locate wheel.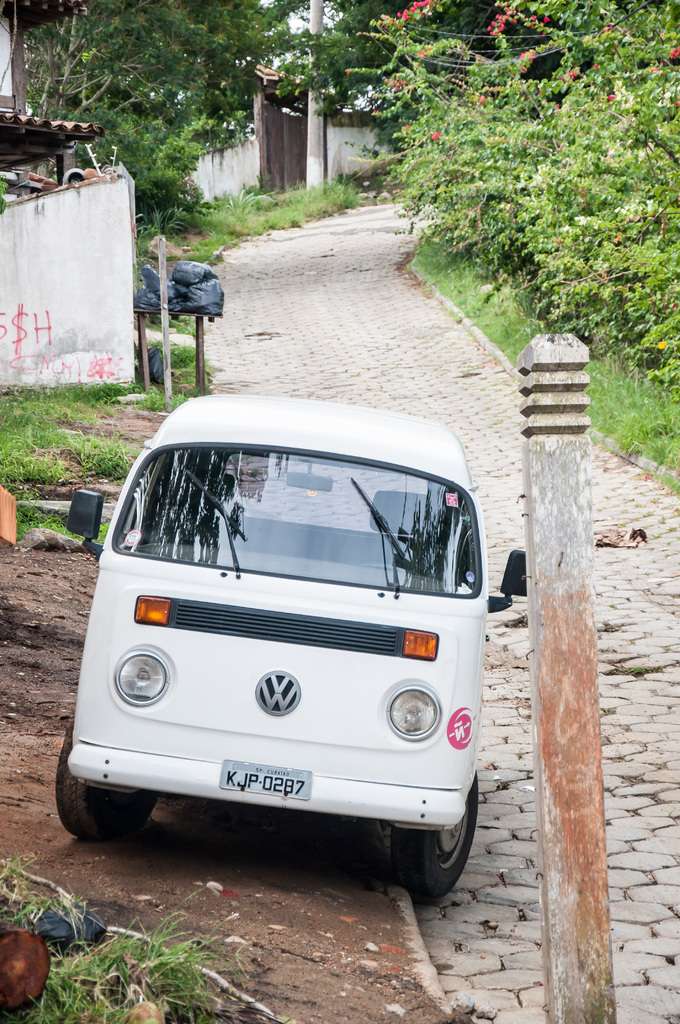
Bounding box: (x1=382, y1=784, x2=474, y2=895).
